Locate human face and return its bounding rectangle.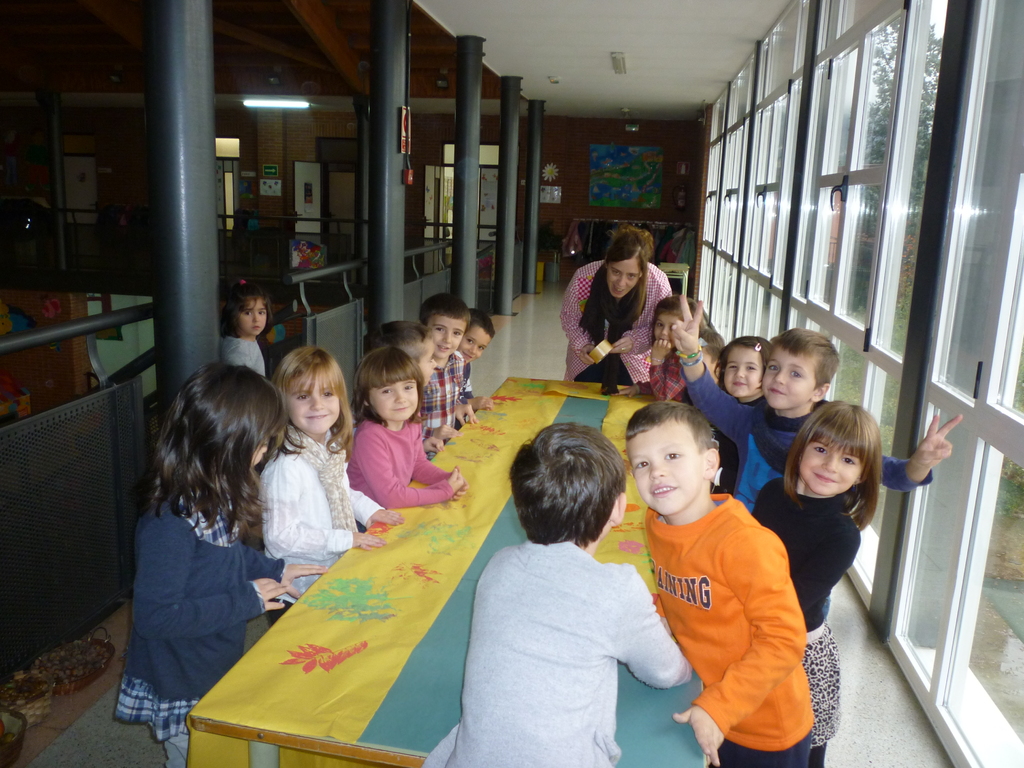
crop(630, 414, 700, 511).
